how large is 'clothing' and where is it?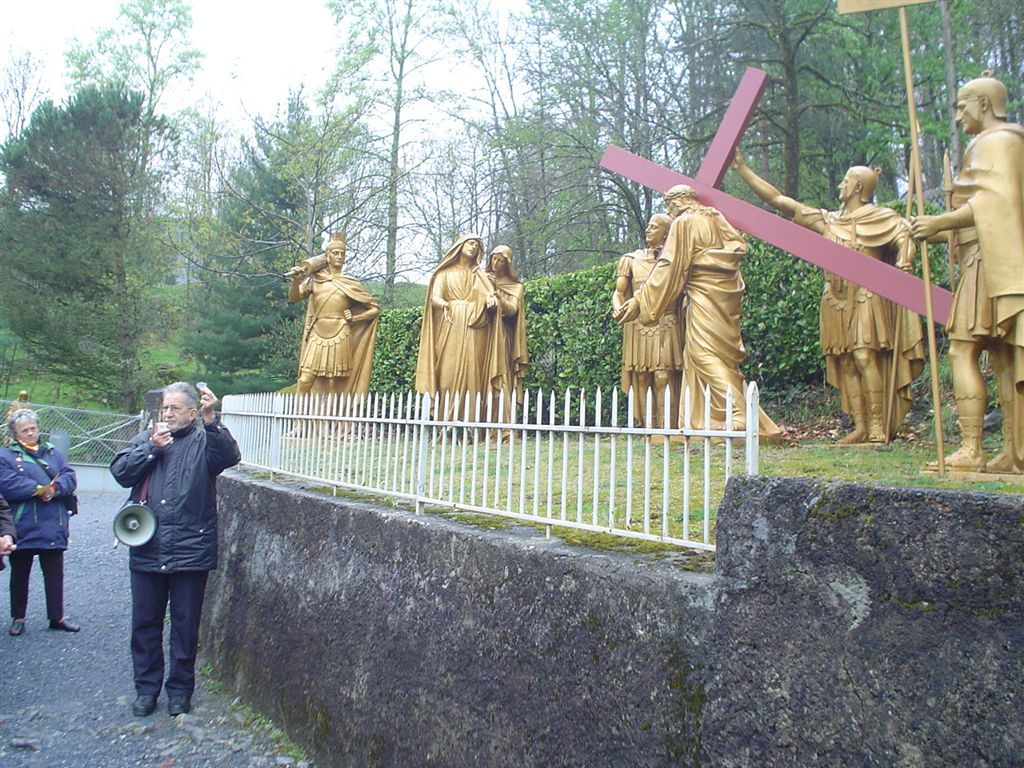
Bounding box: bbox=[108, 416, 243, 577].
